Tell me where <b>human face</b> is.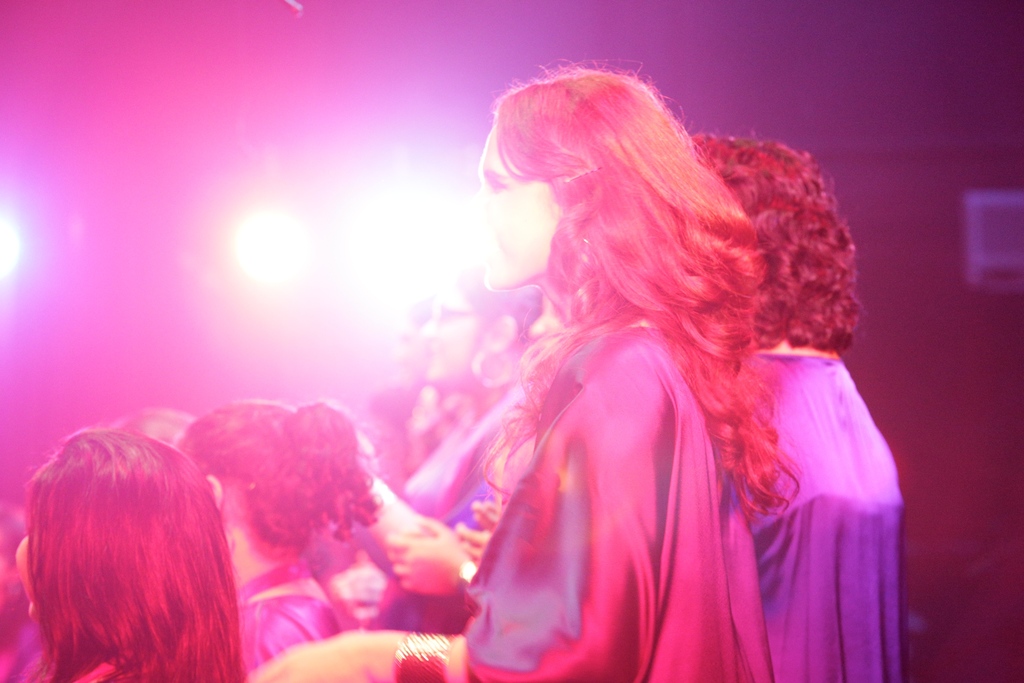
<b>human face</b> is at <bbox>392, 315, 430, 388</bbox>.
